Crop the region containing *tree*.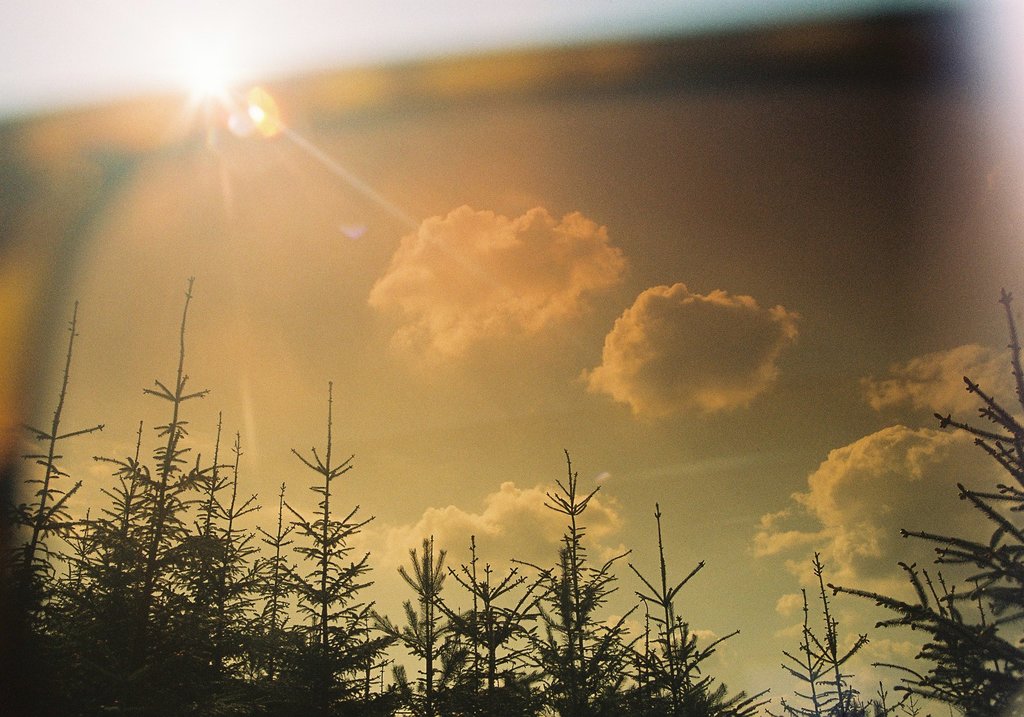
Crop region: box(781, 552, 872, 716).
